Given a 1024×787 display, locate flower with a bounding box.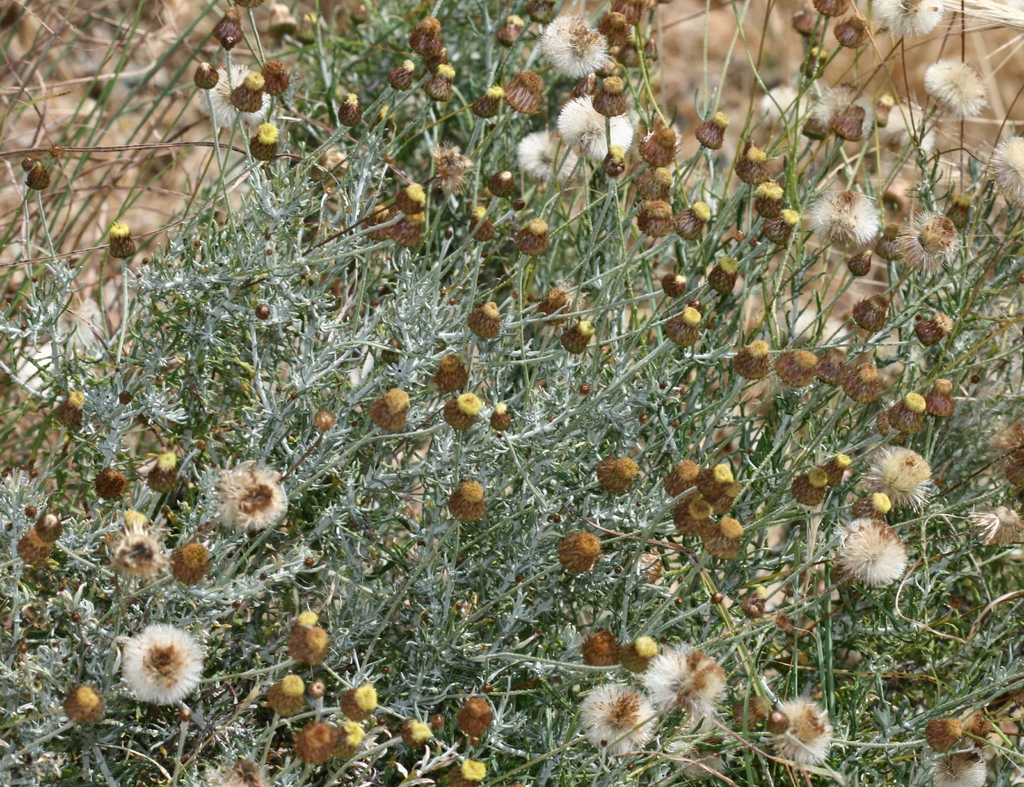
Located: left=829, top=521, right=911, bottom=583.
